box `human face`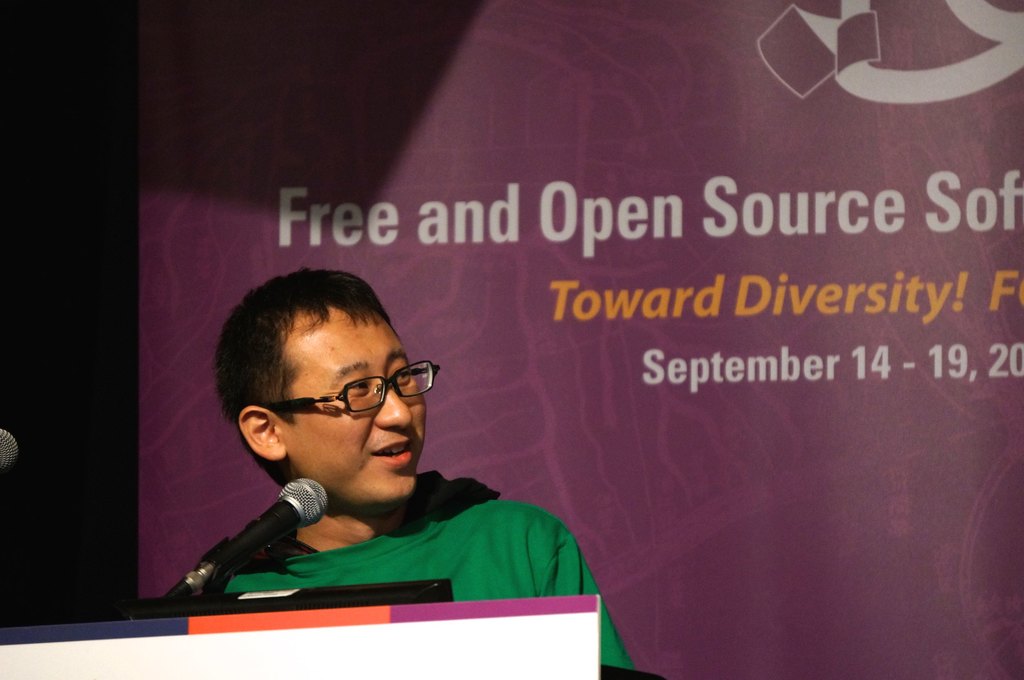
273 303 423 504
